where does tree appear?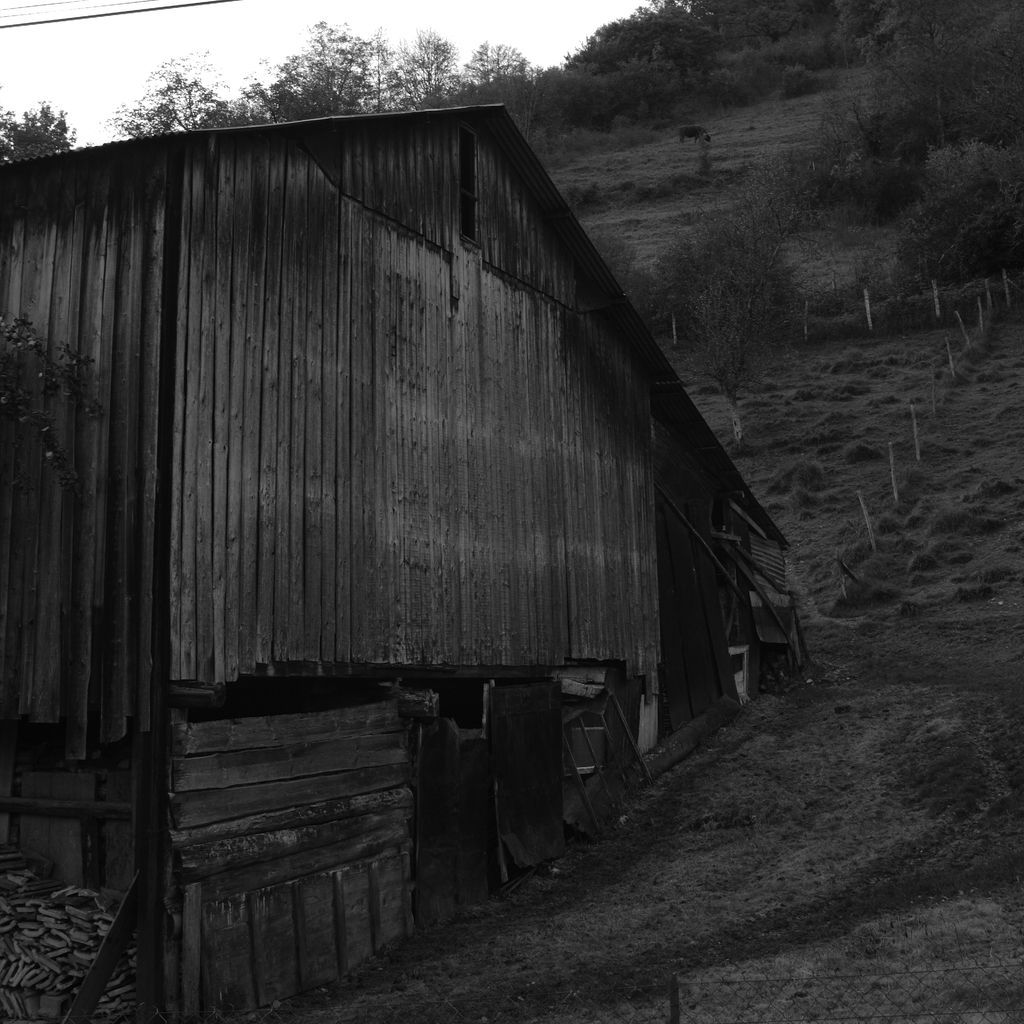
Appears at <box>703,287,774,456</box>.
